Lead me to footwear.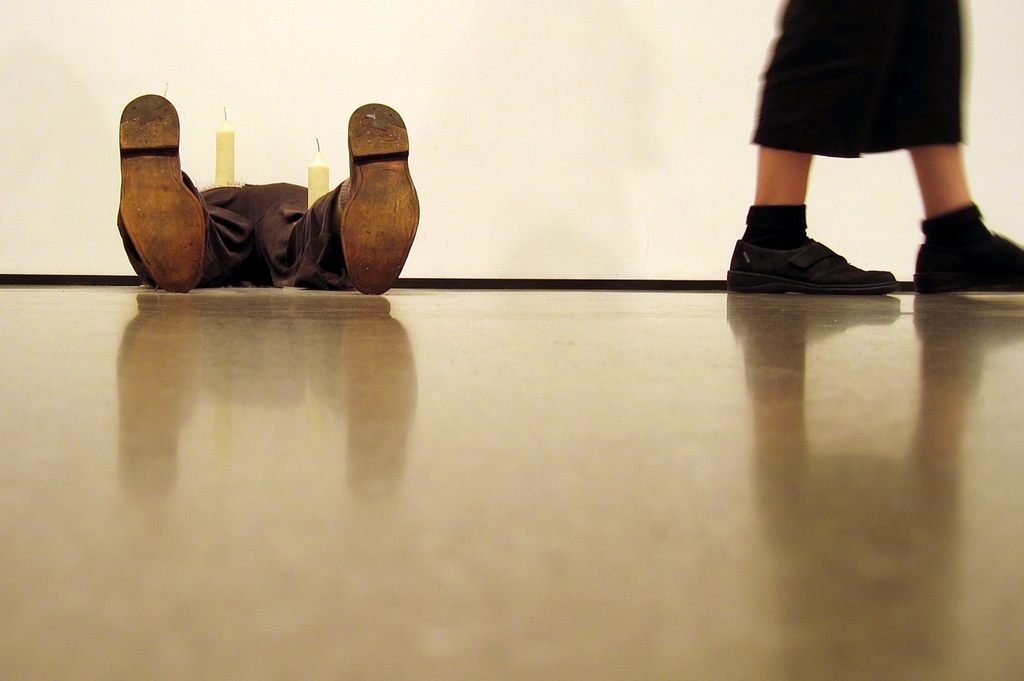
Lead to <bbox>719, 240, 898, 290</bbox>.
